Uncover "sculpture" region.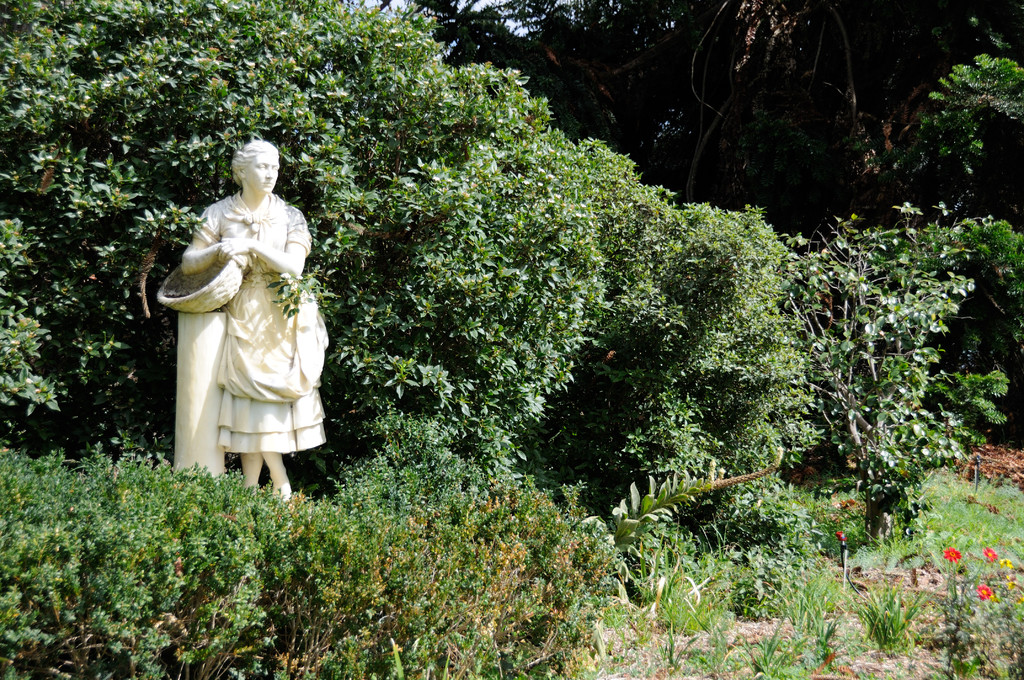
Uncovered: l=159, t=138, r=326, b=501.
